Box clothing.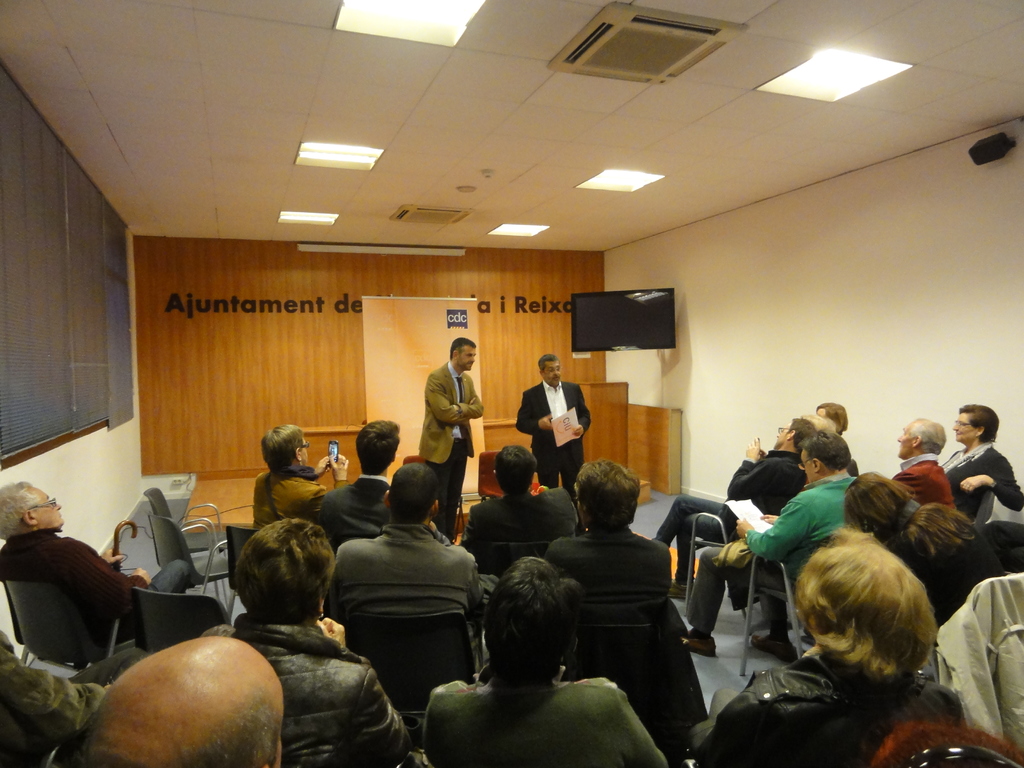
box(413, 360, 485, 538).
